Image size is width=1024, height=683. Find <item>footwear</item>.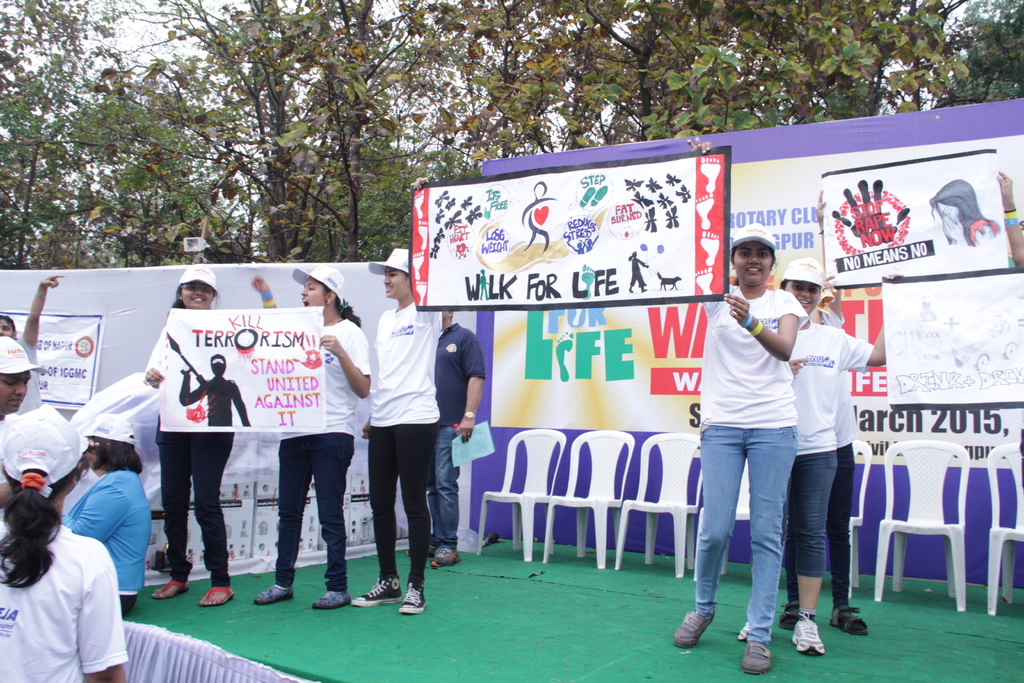
bbox=[261, 584, 291, 604].
